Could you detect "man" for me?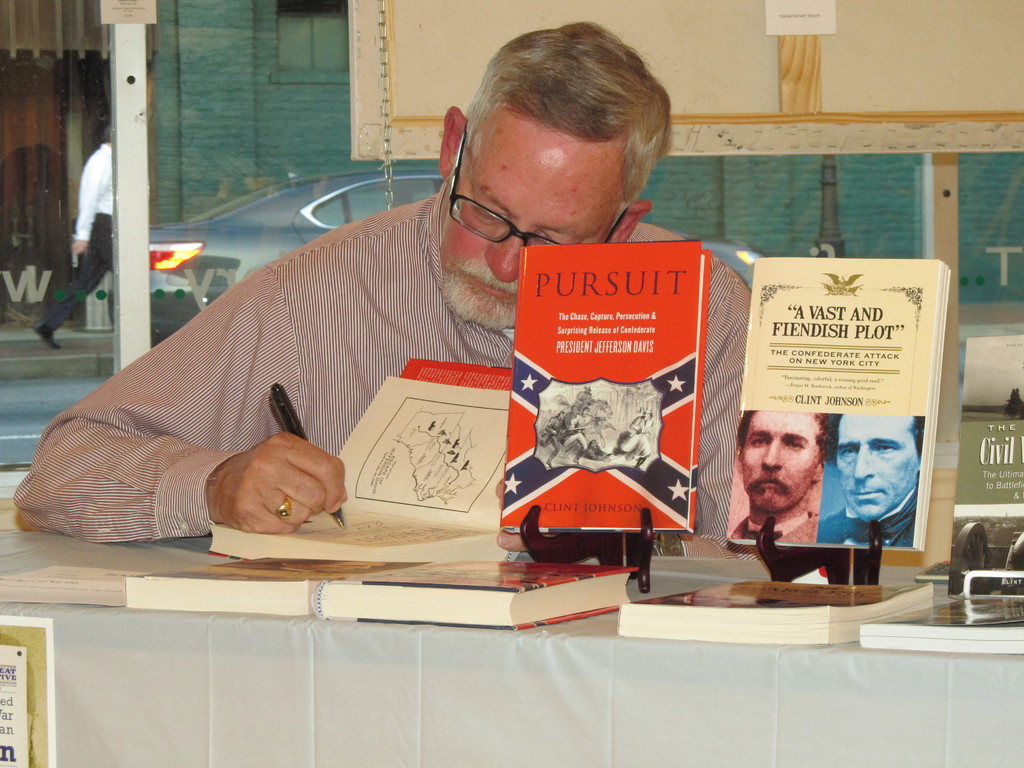
Detection result: Rect(62, 79, 817, 612).
